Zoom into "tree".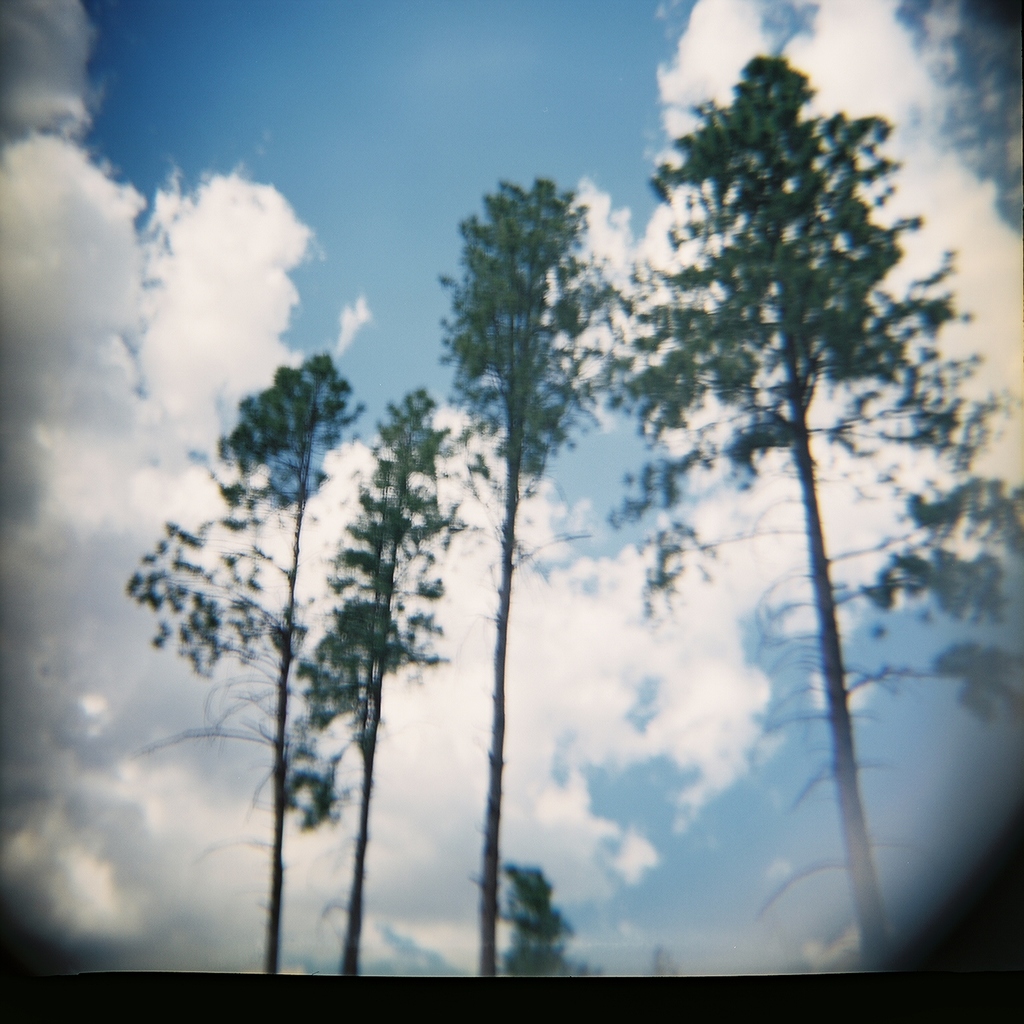
Zoom target: [284,389,480,984].
